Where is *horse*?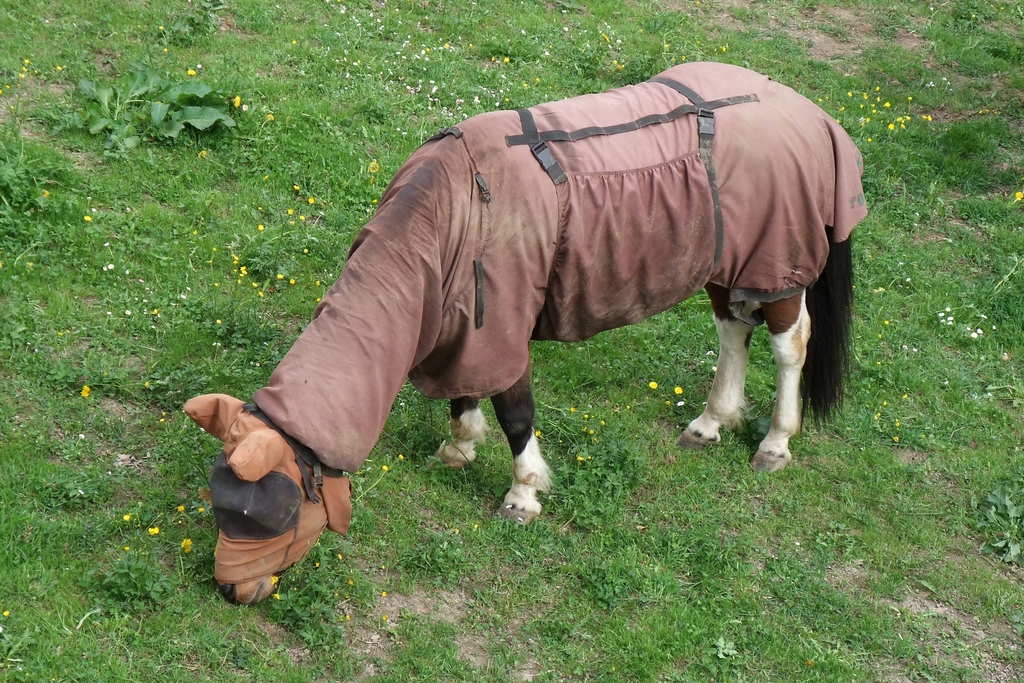
x1=180, y1=60, x2=856, y2=611.
